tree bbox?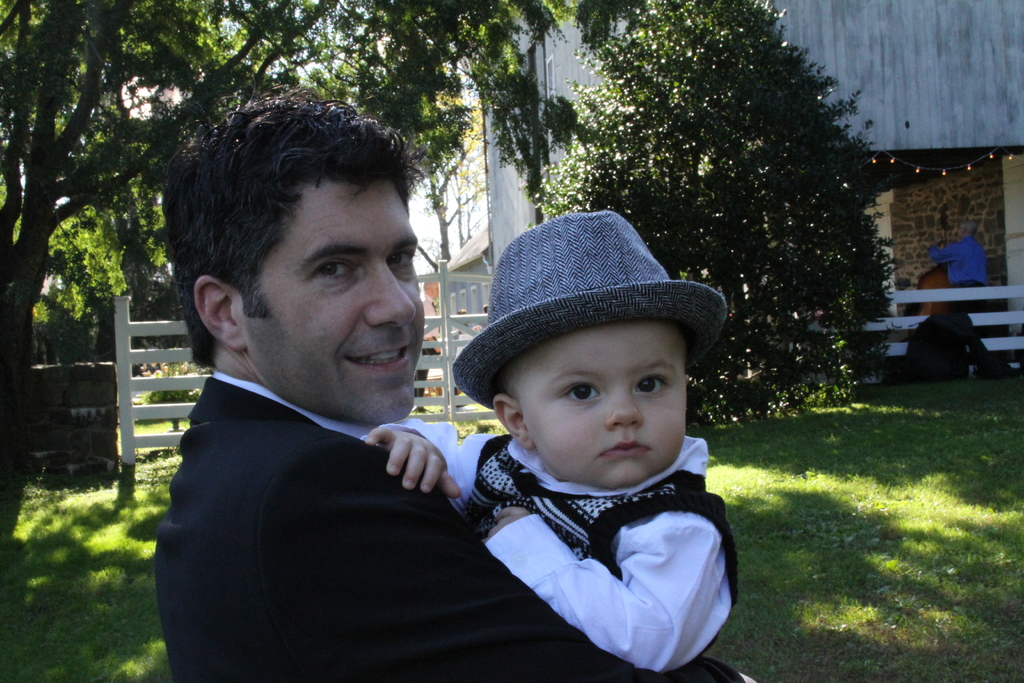
box=[0, 0, 584, 562]
